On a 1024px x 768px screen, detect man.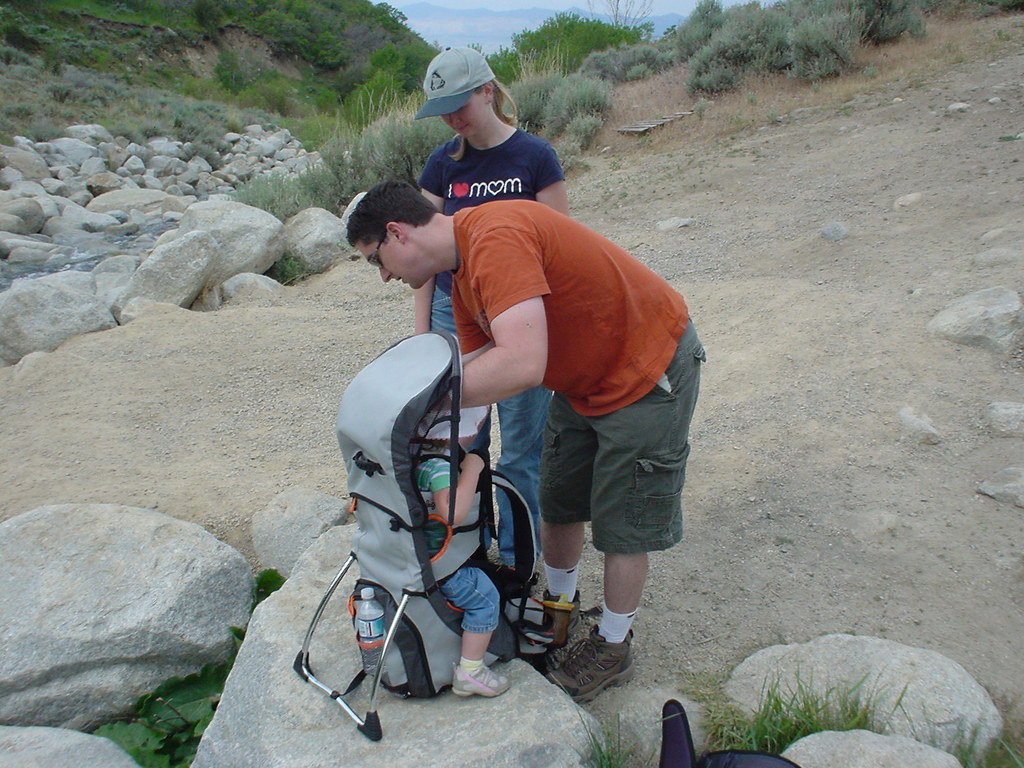
[x1=337, y1=176, x2=705, y2=705].
